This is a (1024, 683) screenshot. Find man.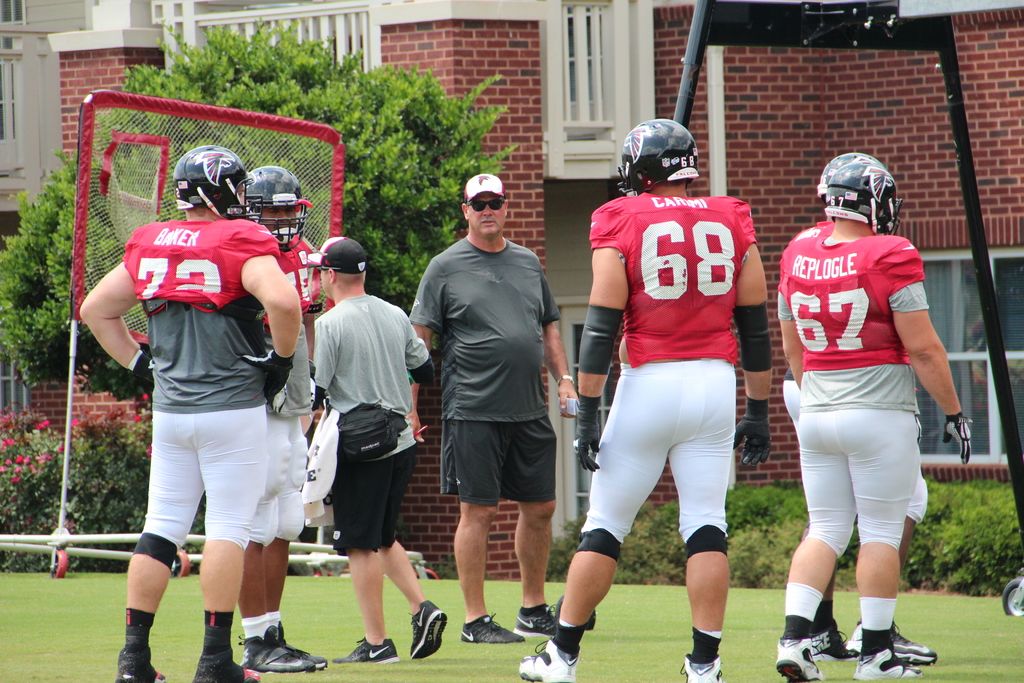
Bounding box: crop(79, 143, 302, 682).
